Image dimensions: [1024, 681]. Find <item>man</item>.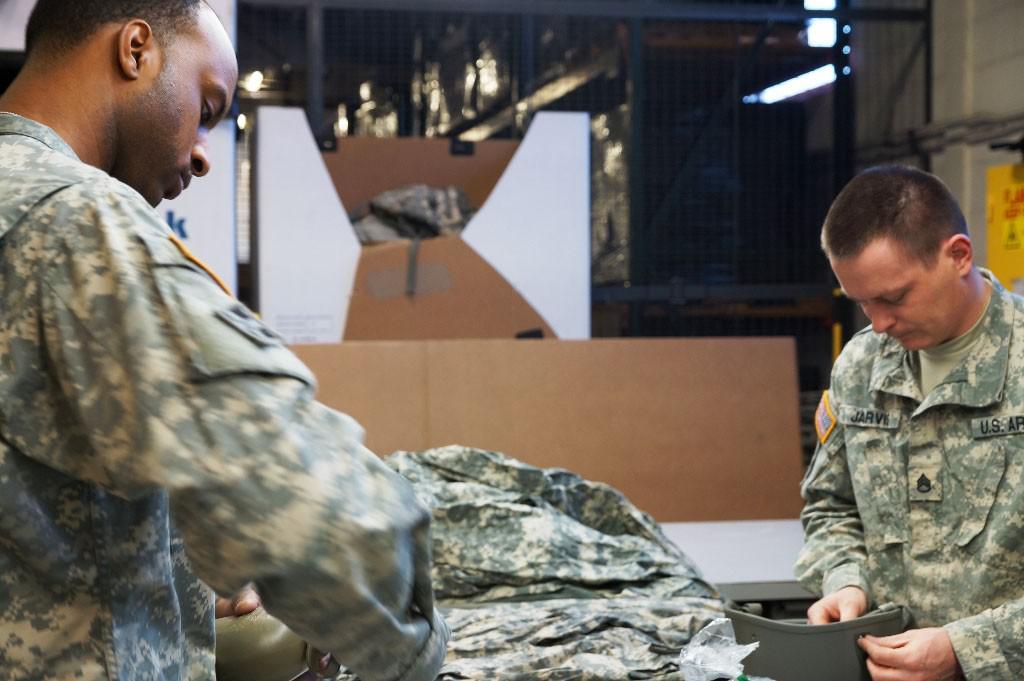
x1=0 y1=0 x2=460 y2=680.
